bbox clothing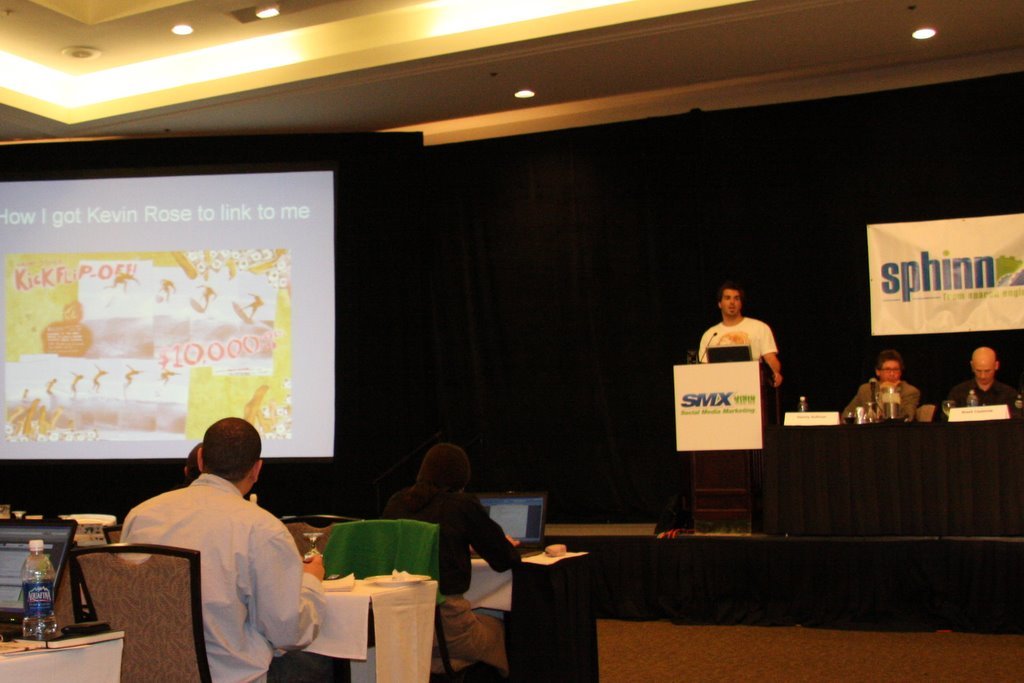
<region>116, 457, 317, 665</region>
